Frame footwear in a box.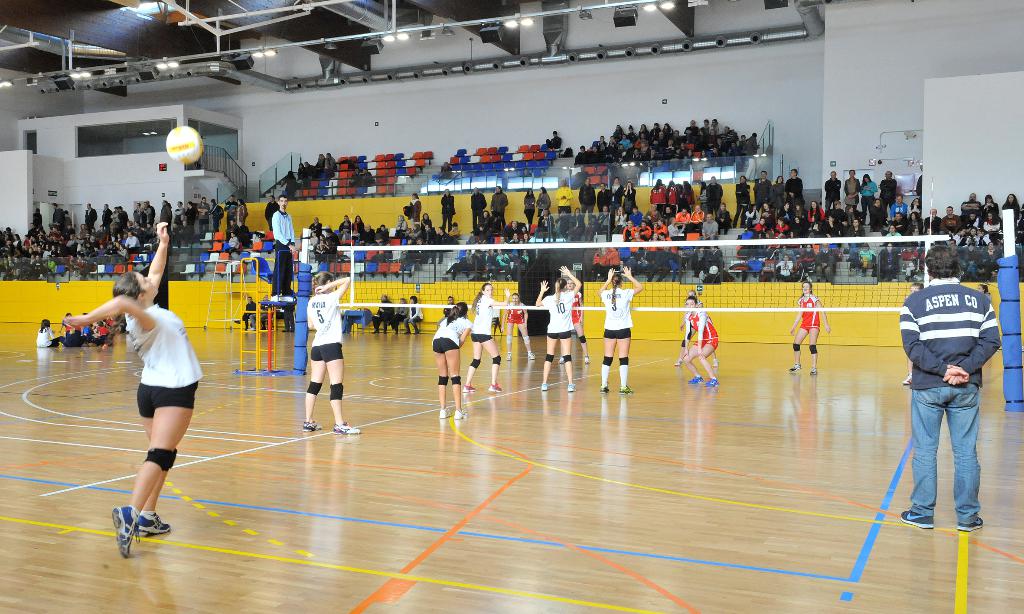
region(111, 504, 140, 556).
